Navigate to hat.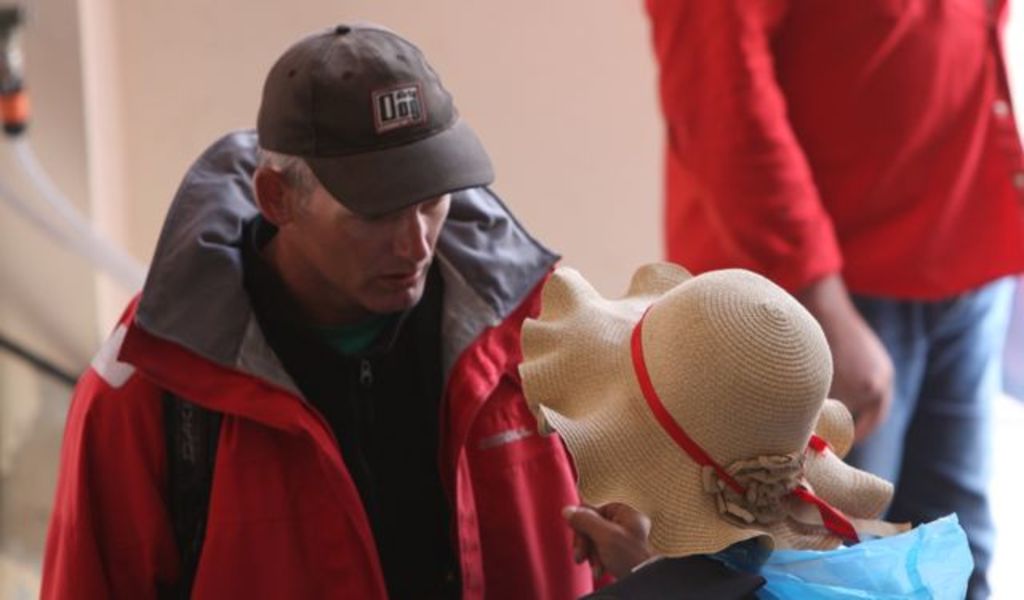
Navigation target: [518,266,894,560].
